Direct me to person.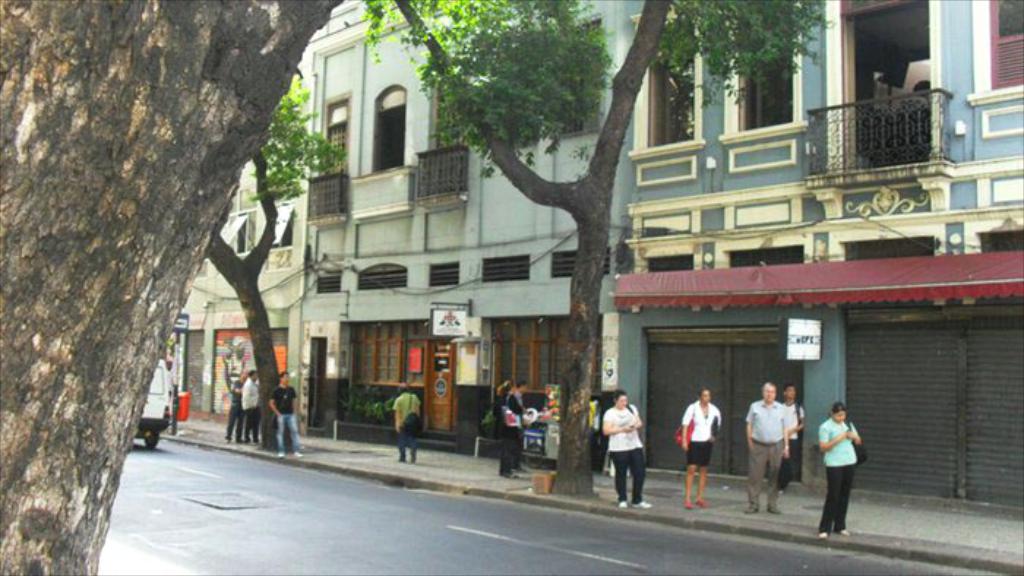
Direction: {"left": 600, "top": 389, "right": 648, "bottom": 509}.
